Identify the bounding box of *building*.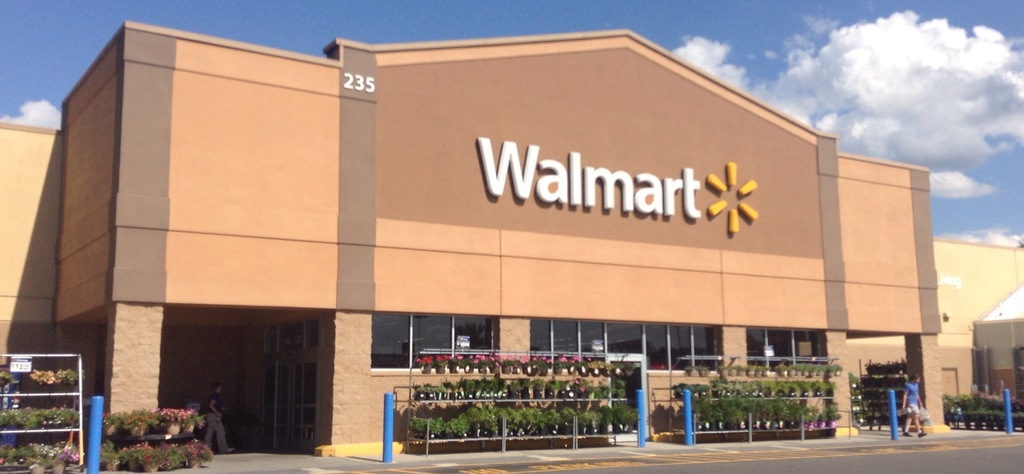
0/21/948/462.
